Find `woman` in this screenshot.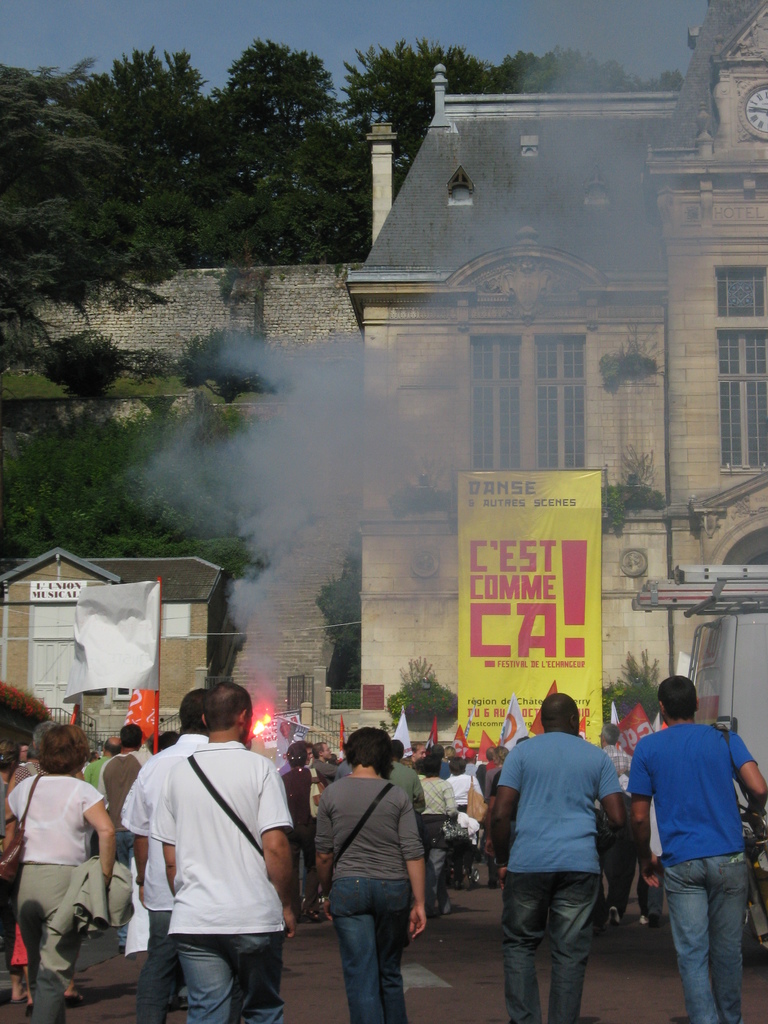
The bounding box for `woman` is (x1=7, y1=719, x2=109, y2=1005).
